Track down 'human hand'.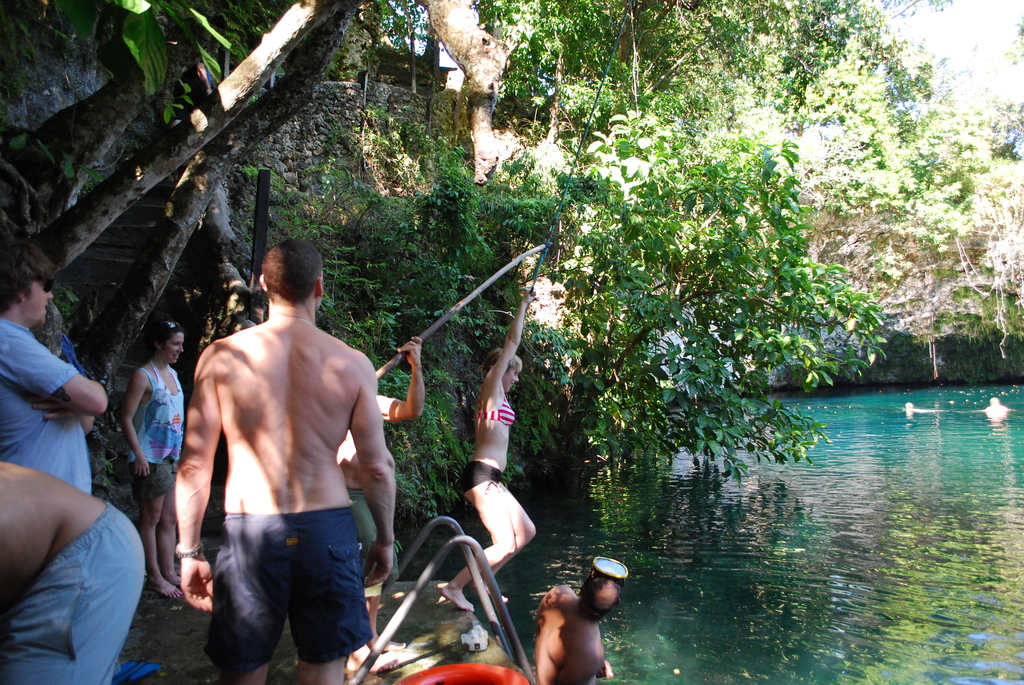
Tracked to (525, 287, 537, 307).
